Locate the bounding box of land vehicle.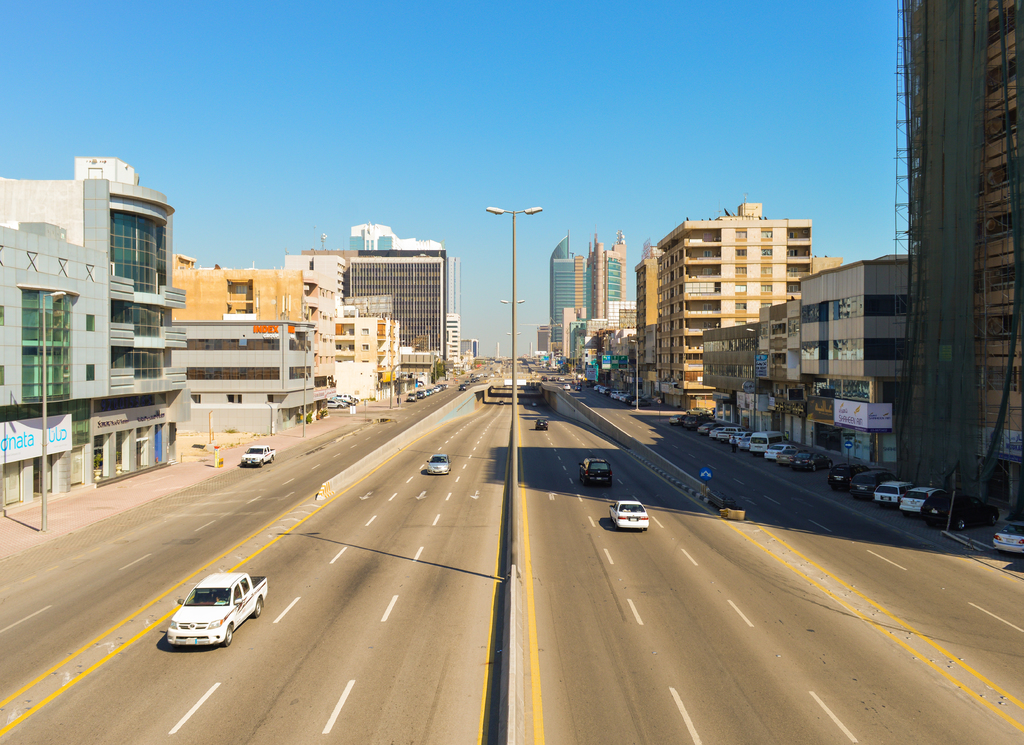
Bounding box: box=[572, 384, 582, 393].
